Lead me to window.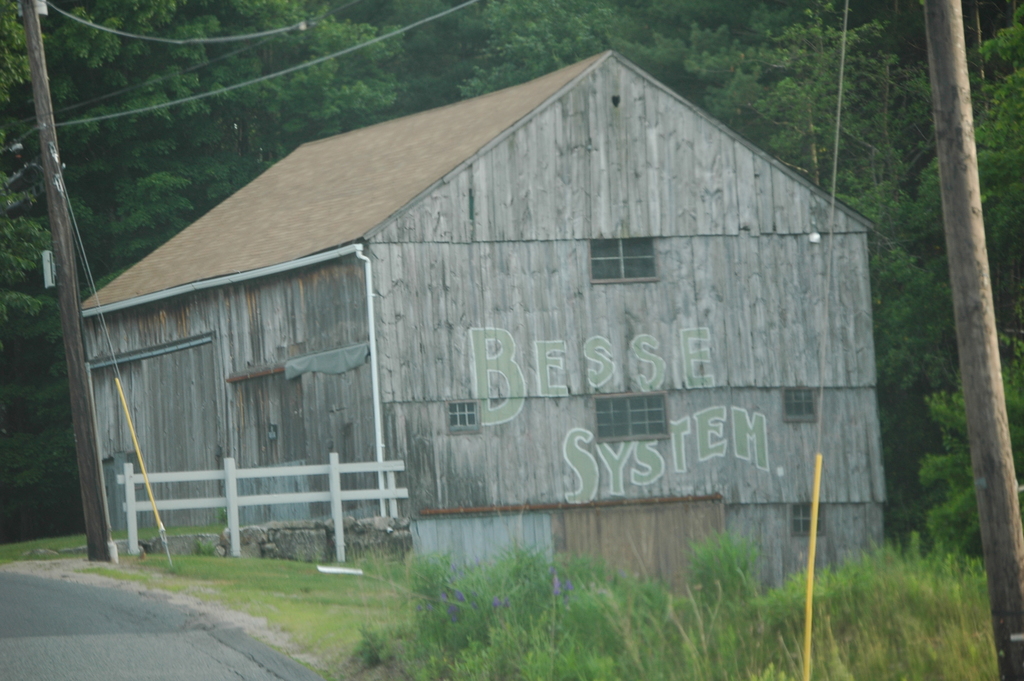
Lead to <box>792,500,825,536</box>.
